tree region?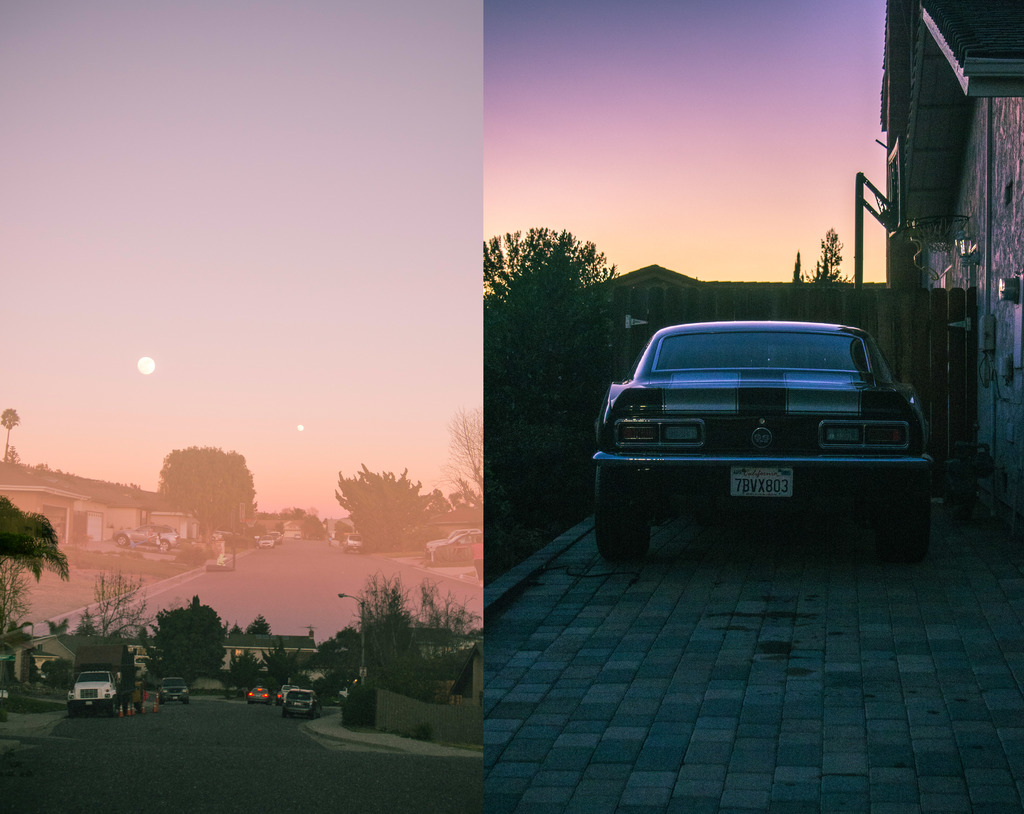
x1=5, y1=443, x2=18, y2=464
